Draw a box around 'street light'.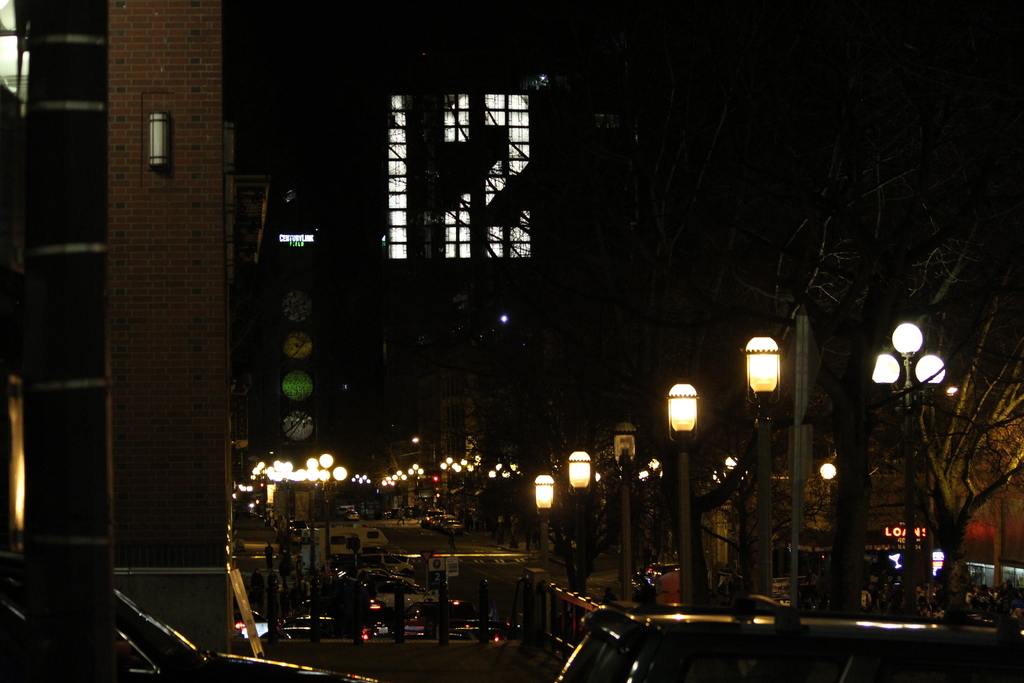
region(611, 422, 637, 608).
